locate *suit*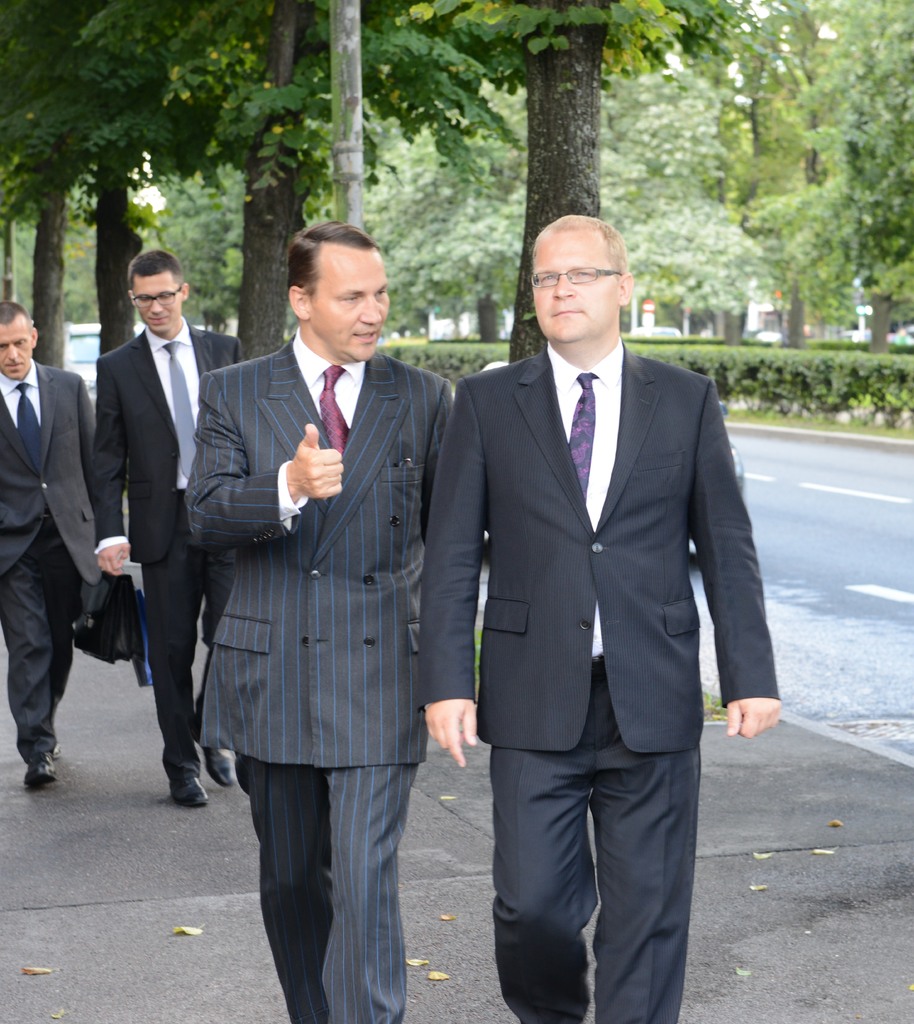
205,205,460,989
